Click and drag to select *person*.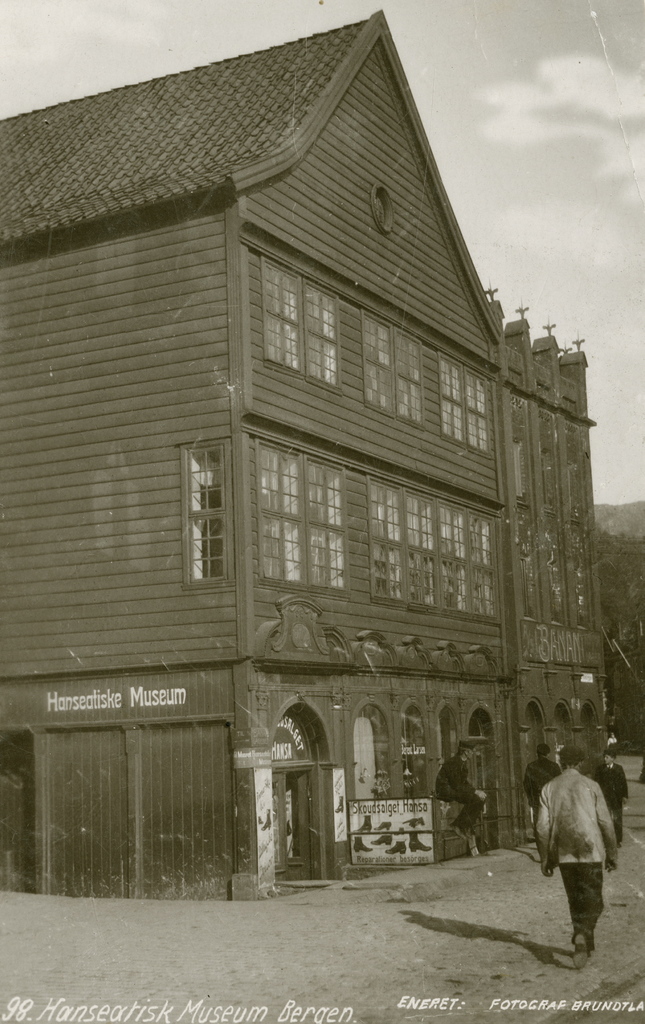
Selection: l=525, t=750, r=562, b=829.
